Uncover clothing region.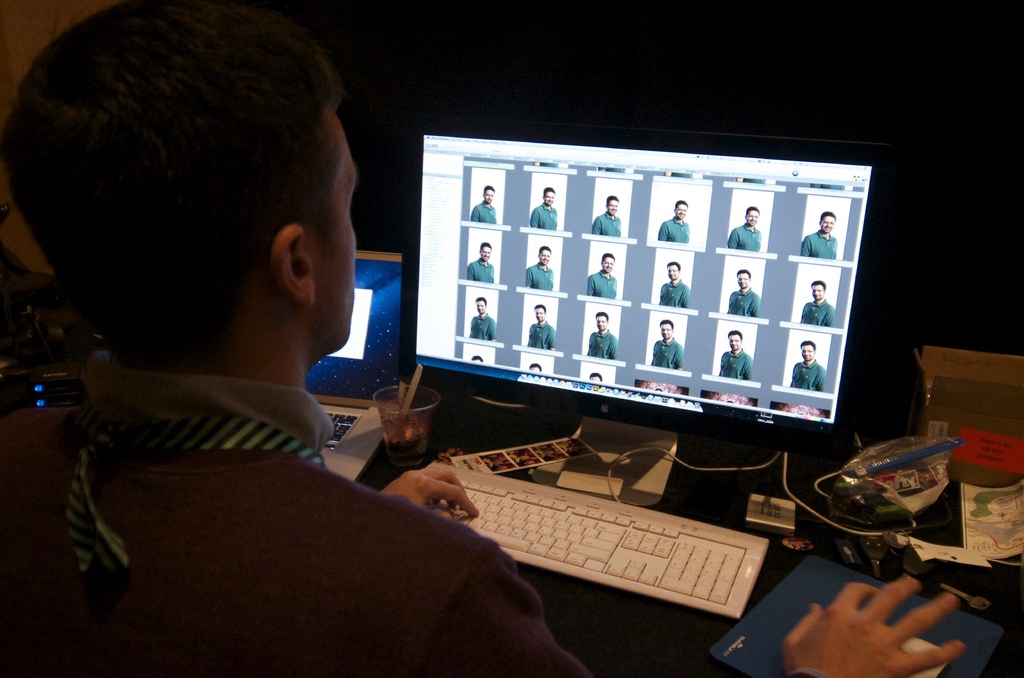
Uncovered: {"left": 530, "top": 201, "right": 559, "bottom": 229}.
